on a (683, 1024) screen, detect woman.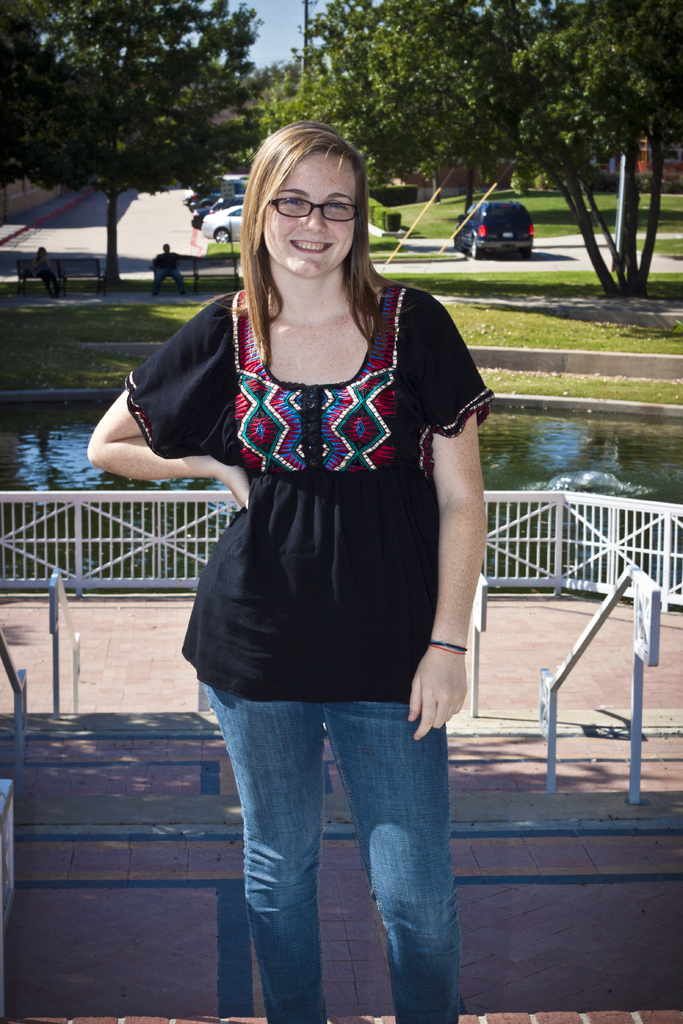
(82,122,502,1023).
